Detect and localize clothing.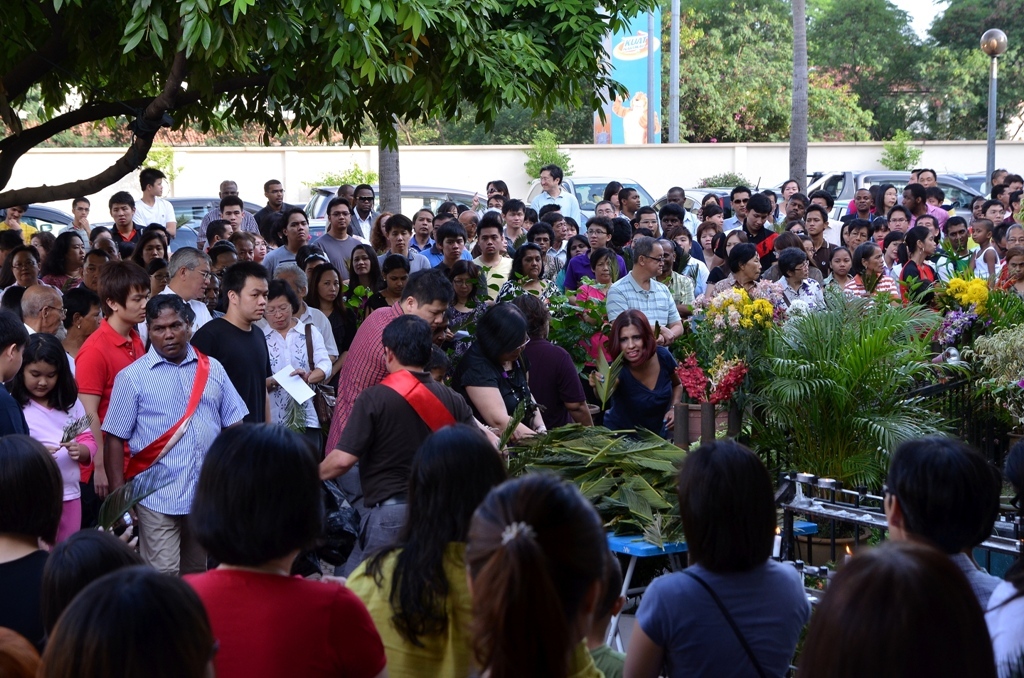
Localized at BBox(458, 350, 523, 436).
